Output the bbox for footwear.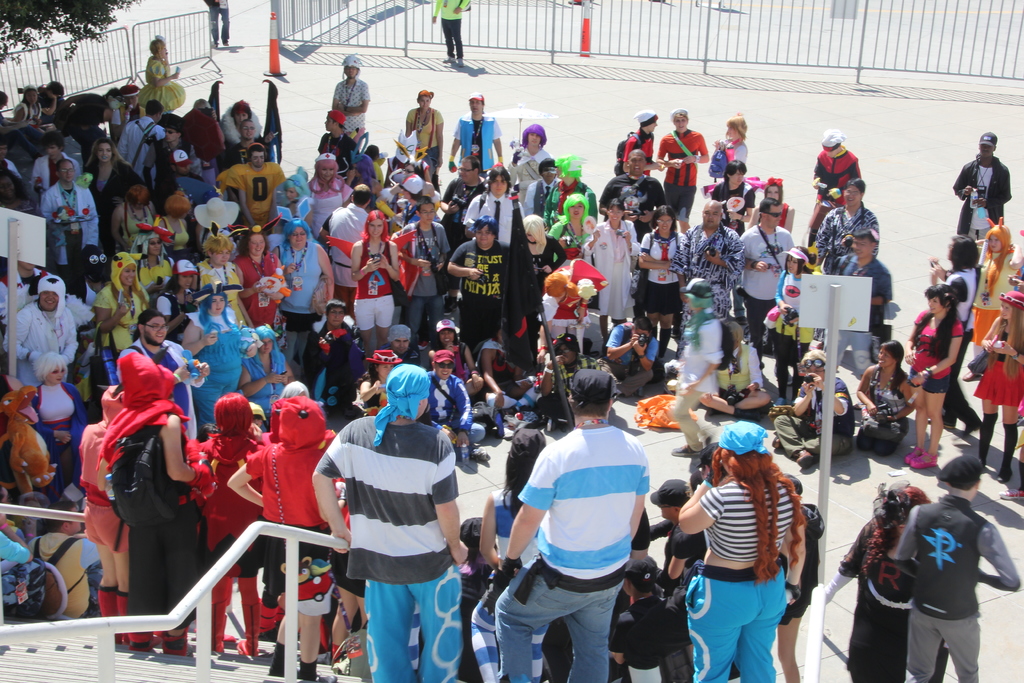
detection(214, 44, 215, 48).
